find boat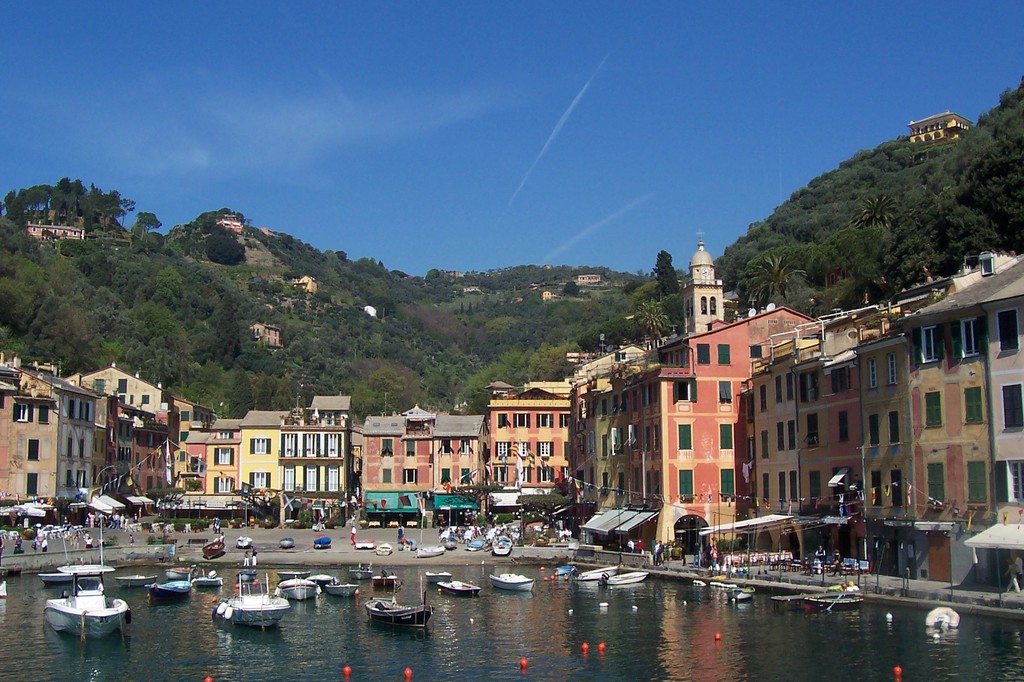
(left=346, top=564, right=373, bottom=573)
